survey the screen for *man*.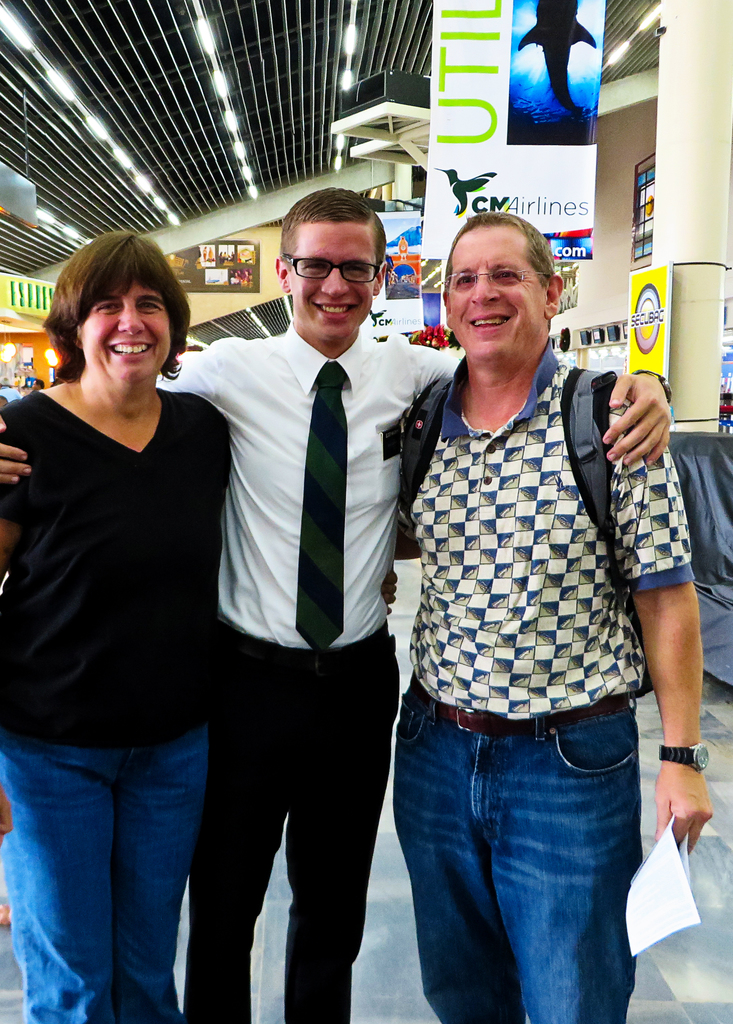
Survey found: l=0, t=177, r=675, b=1023.
